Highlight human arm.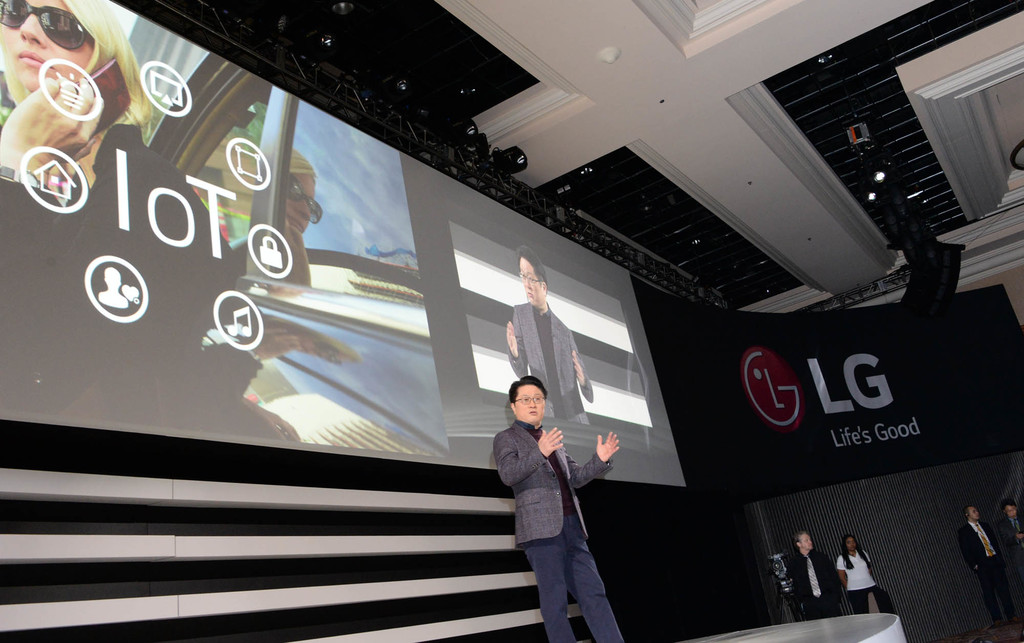
Highlighted region: detection(956, 529, 979, 571).
